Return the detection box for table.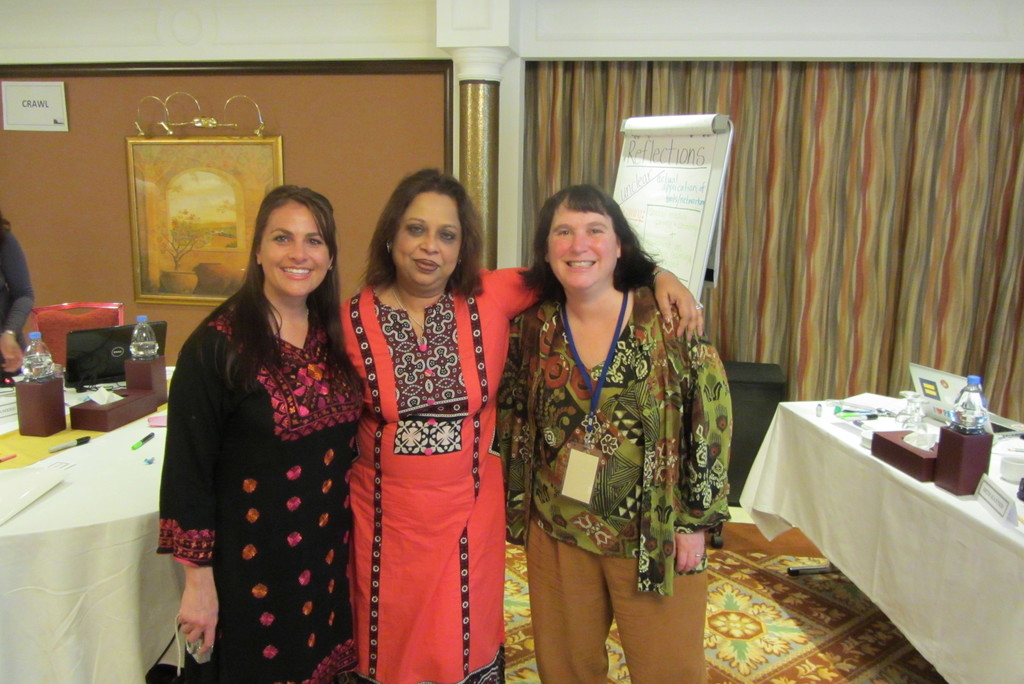
box=[726, 358, 1007, 683].
